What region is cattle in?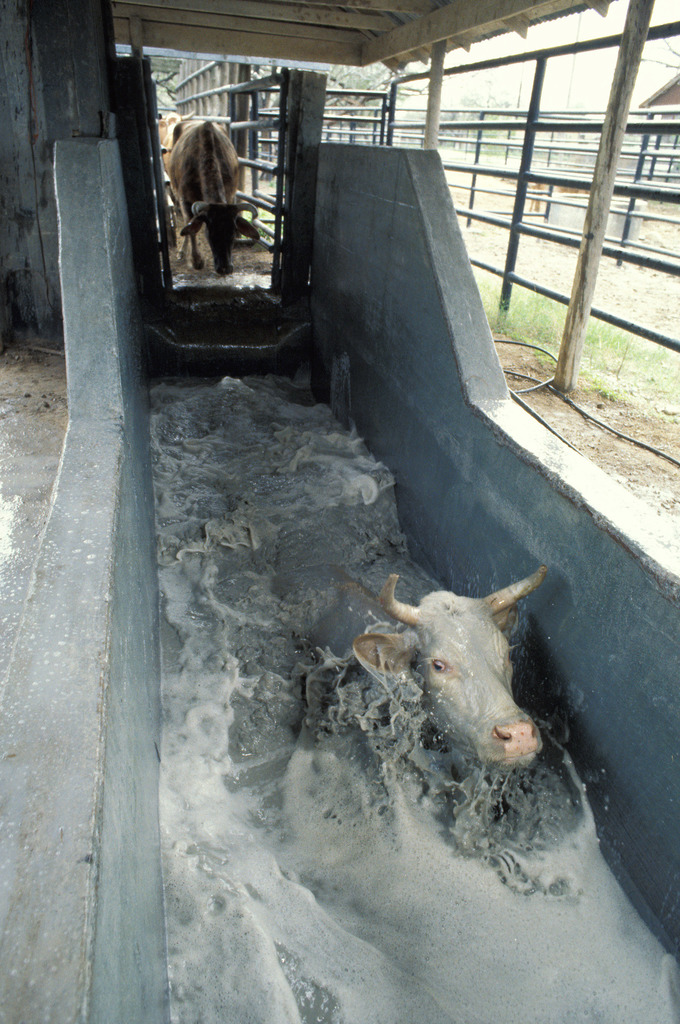
bbox=[321, 570, 544, 774].
